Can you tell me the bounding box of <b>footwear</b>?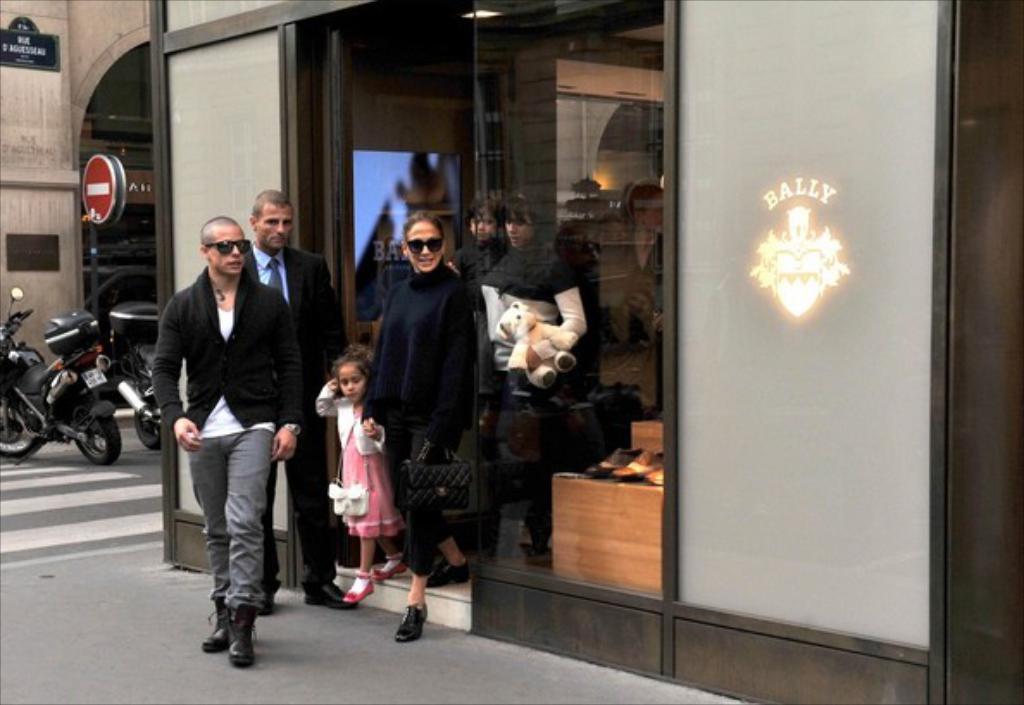
{"x1": 343, "y1": 567, "x2": 379, "y2": 603}.
